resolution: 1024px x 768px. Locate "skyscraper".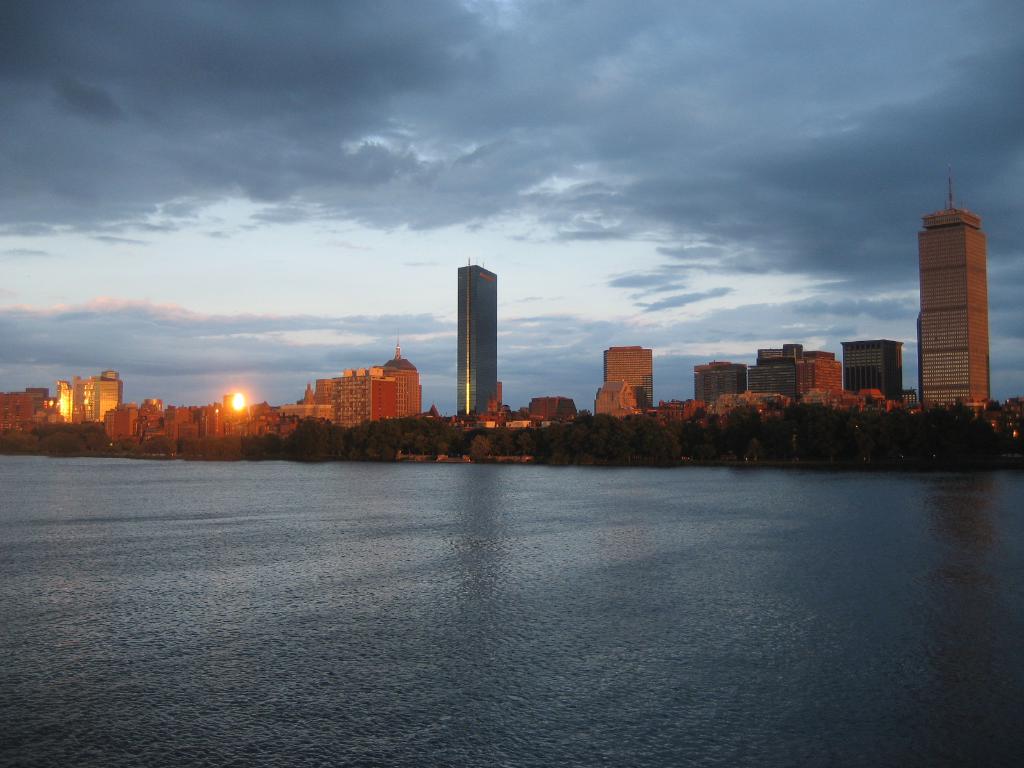
bbox(207, 408, 221, 433).
